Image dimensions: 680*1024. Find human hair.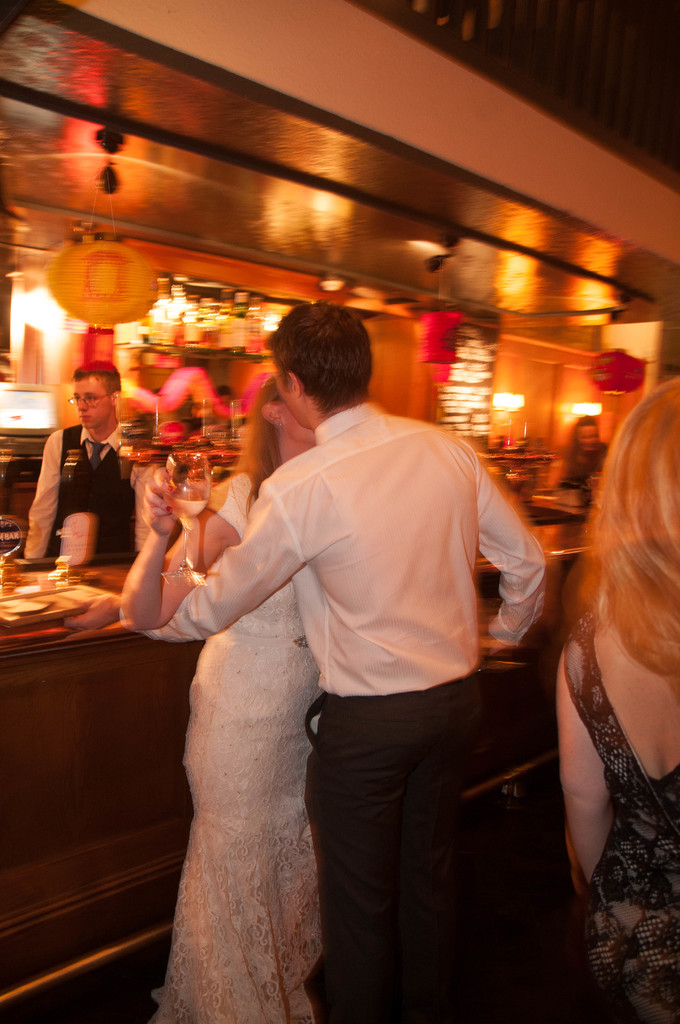
locate(234, 373, 286, 524).
